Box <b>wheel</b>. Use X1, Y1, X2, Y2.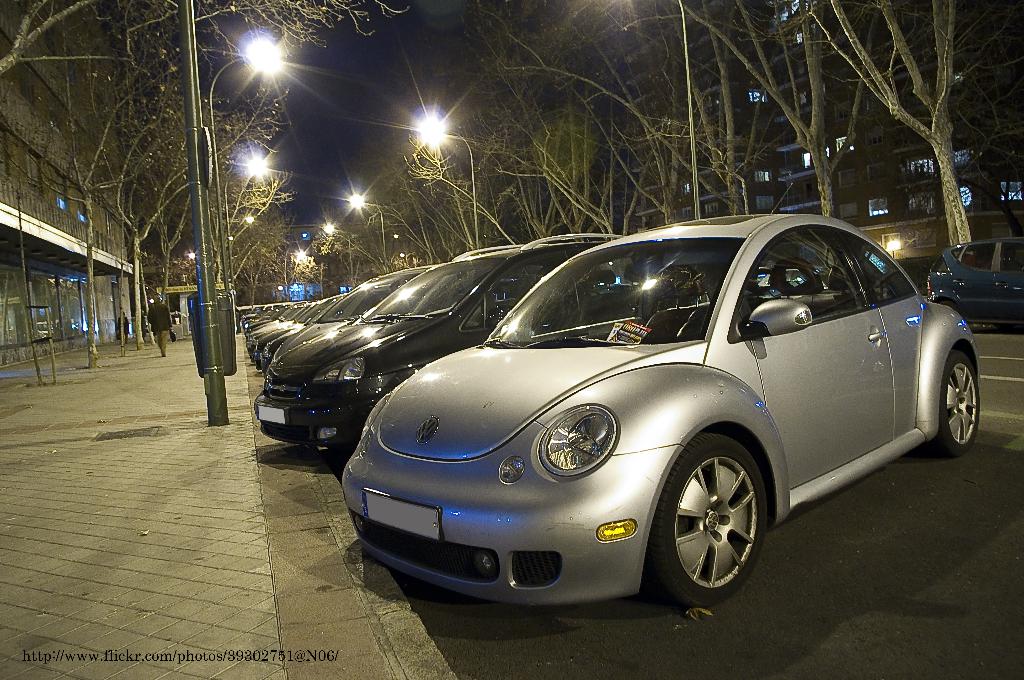
662, 441, 781, 606.
